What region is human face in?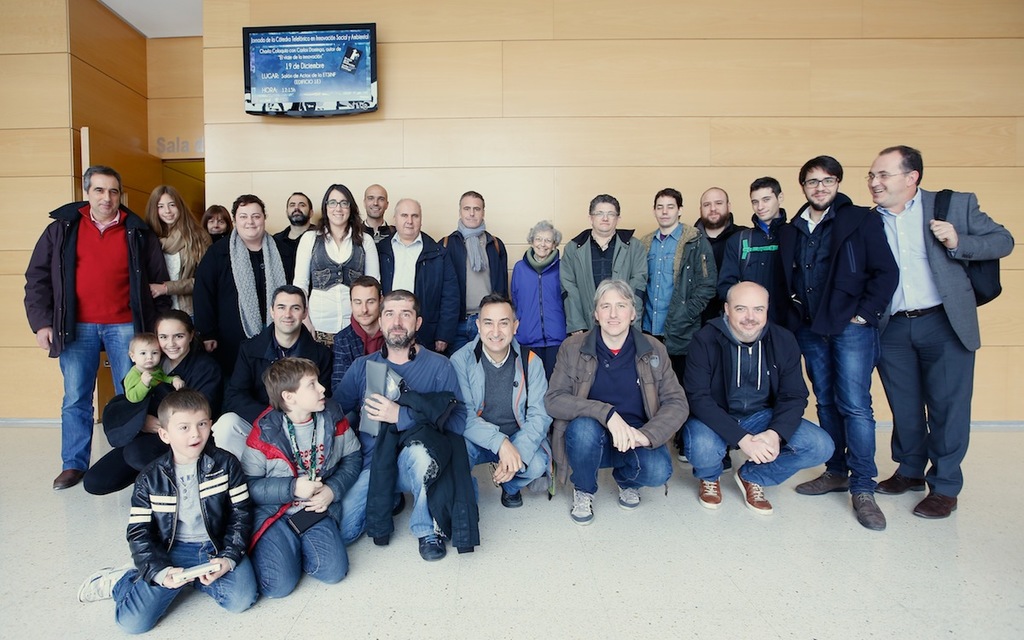
156 320 192 357.
